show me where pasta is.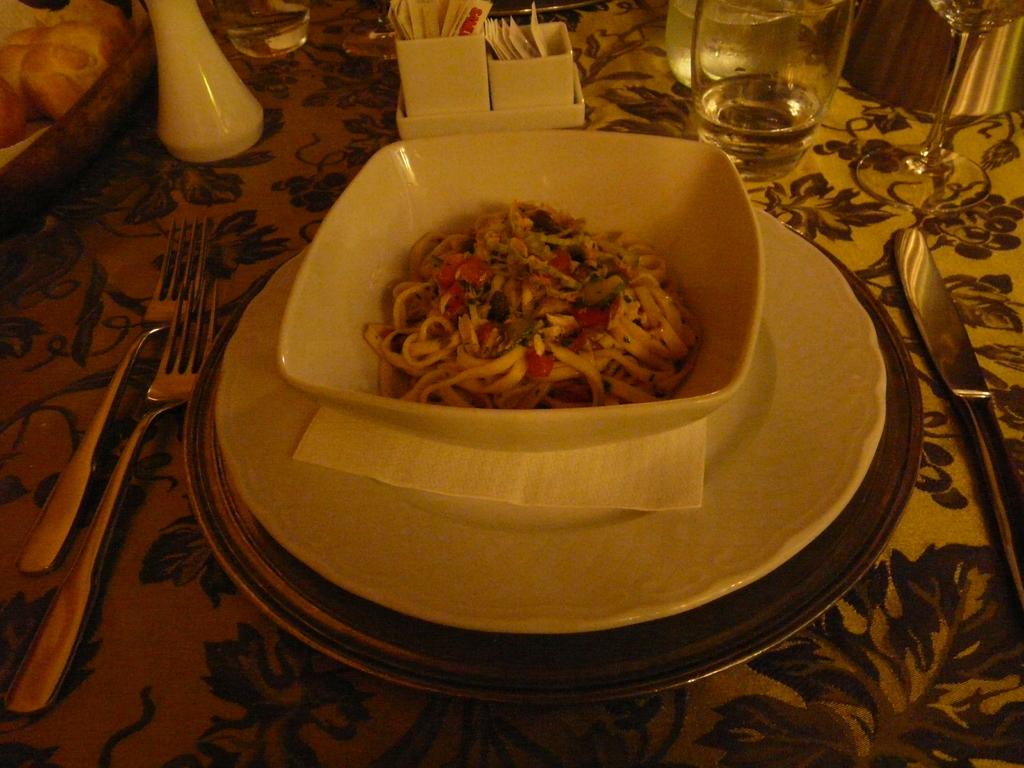
pasta is at bbox=(359, 196, 704, 406).
